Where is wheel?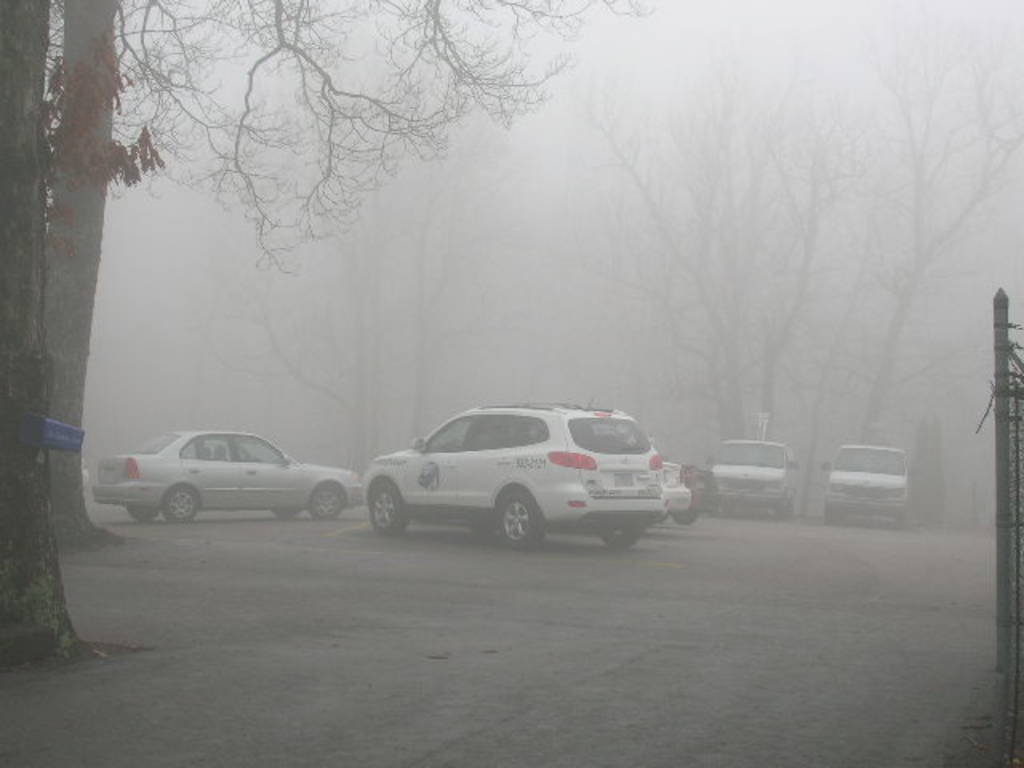
left=898, top=510, right=910, bottom=528.
